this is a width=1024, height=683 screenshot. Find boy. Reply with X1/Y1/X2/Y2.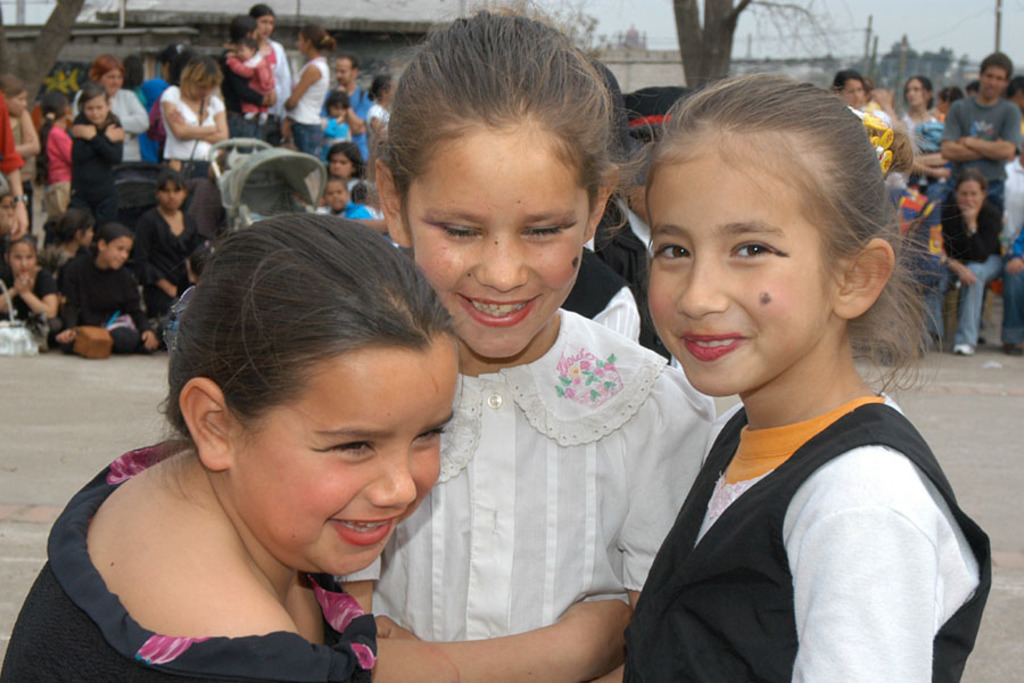
324/172/375/219.
